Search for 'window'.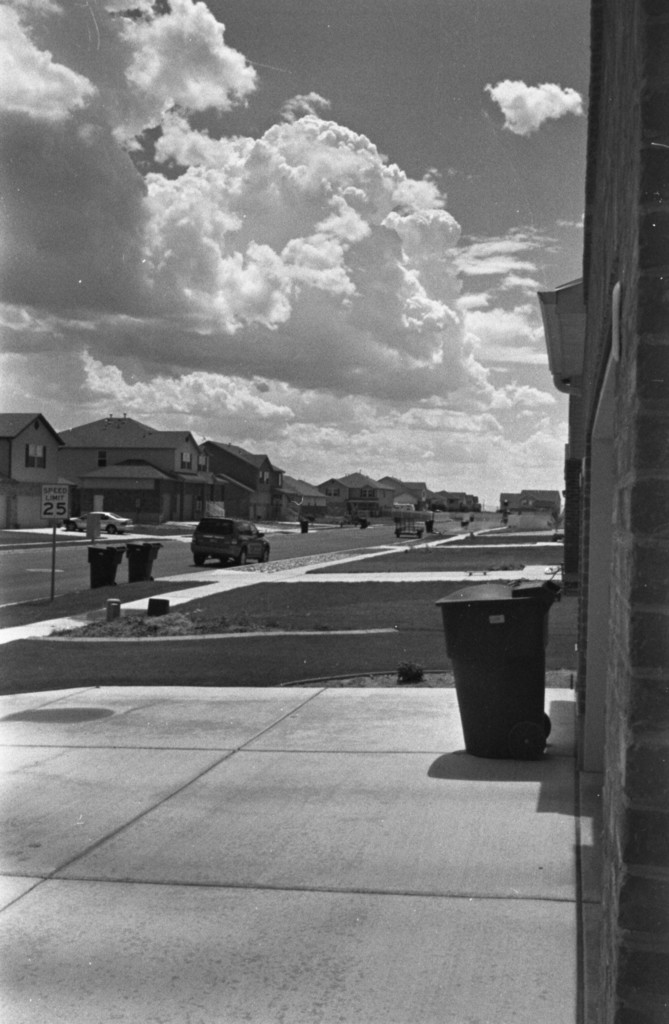
Found at [x1=95, y1=452, x2=111, y2=471].
